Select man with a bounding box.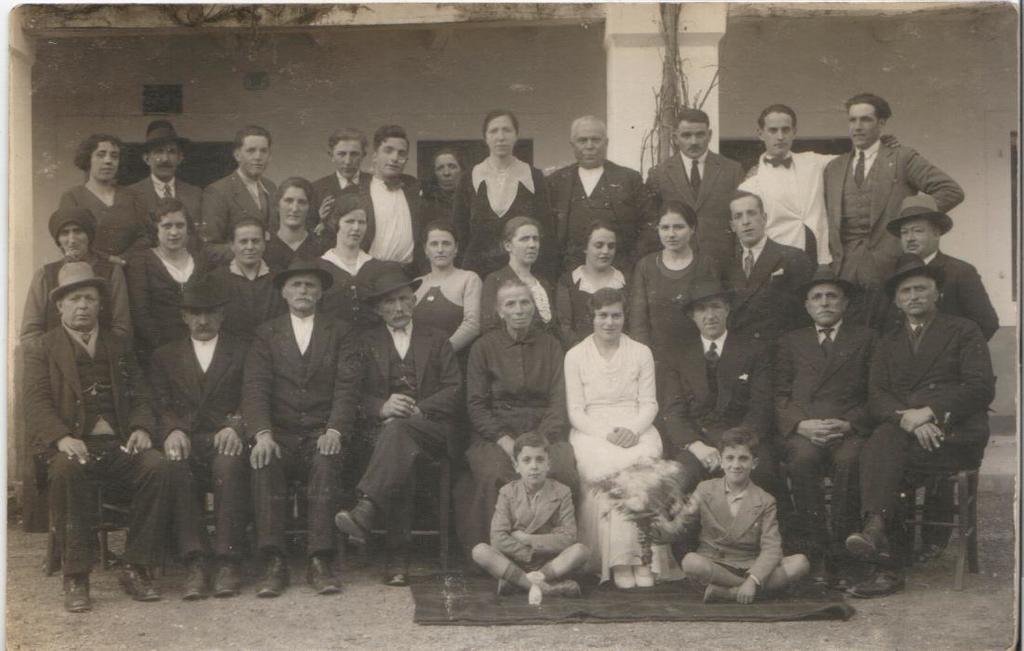
region(644, 269, 768, 495).
